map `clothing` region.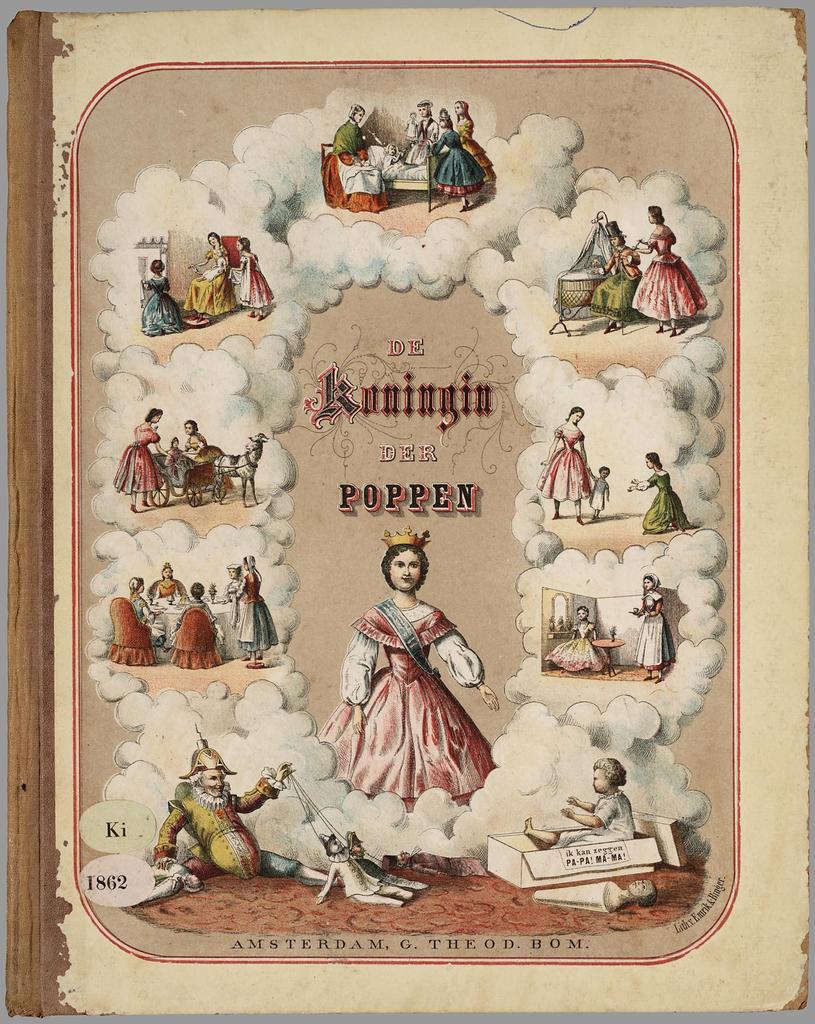
Mapped to left=161, top=449, right=184, bottom=479.
